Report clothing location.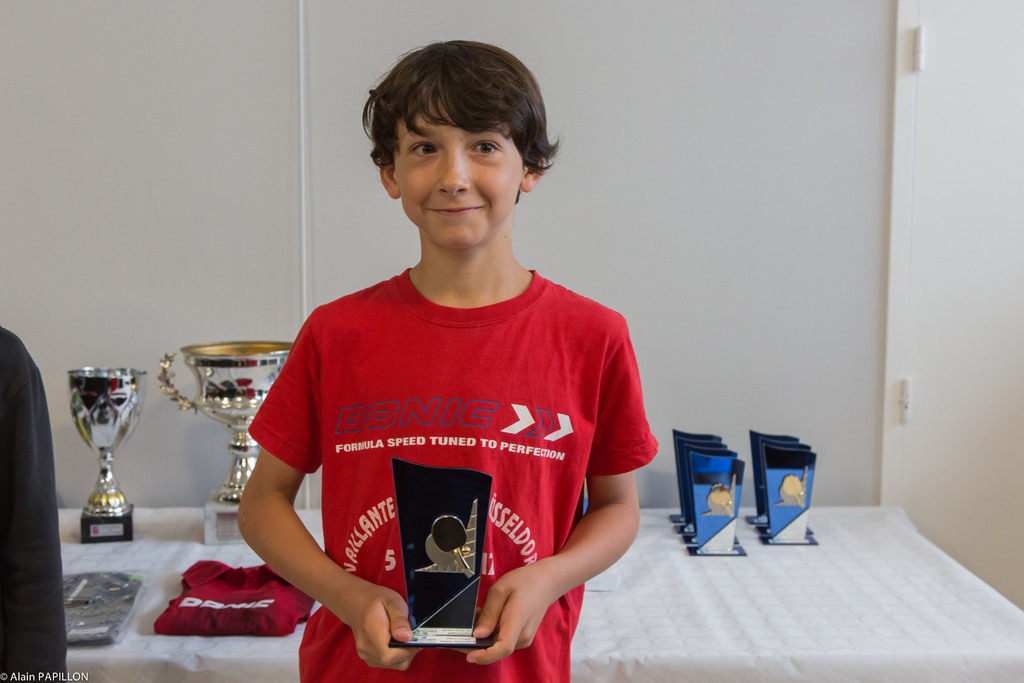
Report: l=237, t=247, r=627, b=651.
